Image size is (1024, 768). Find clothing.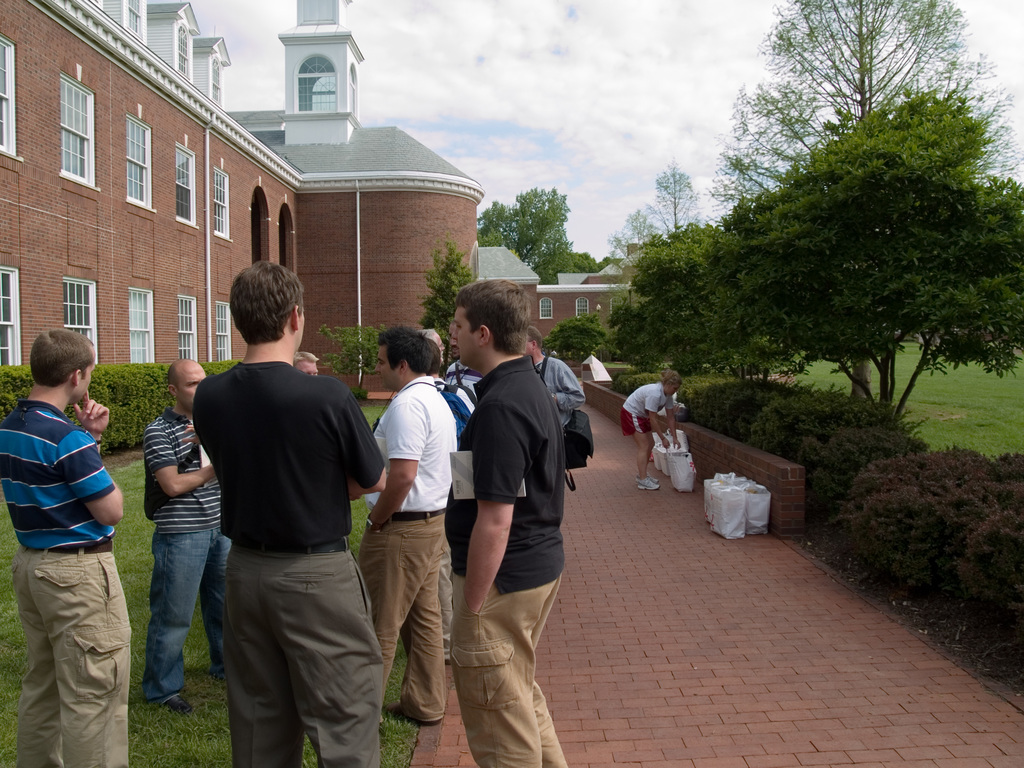
616,382,673,427.
